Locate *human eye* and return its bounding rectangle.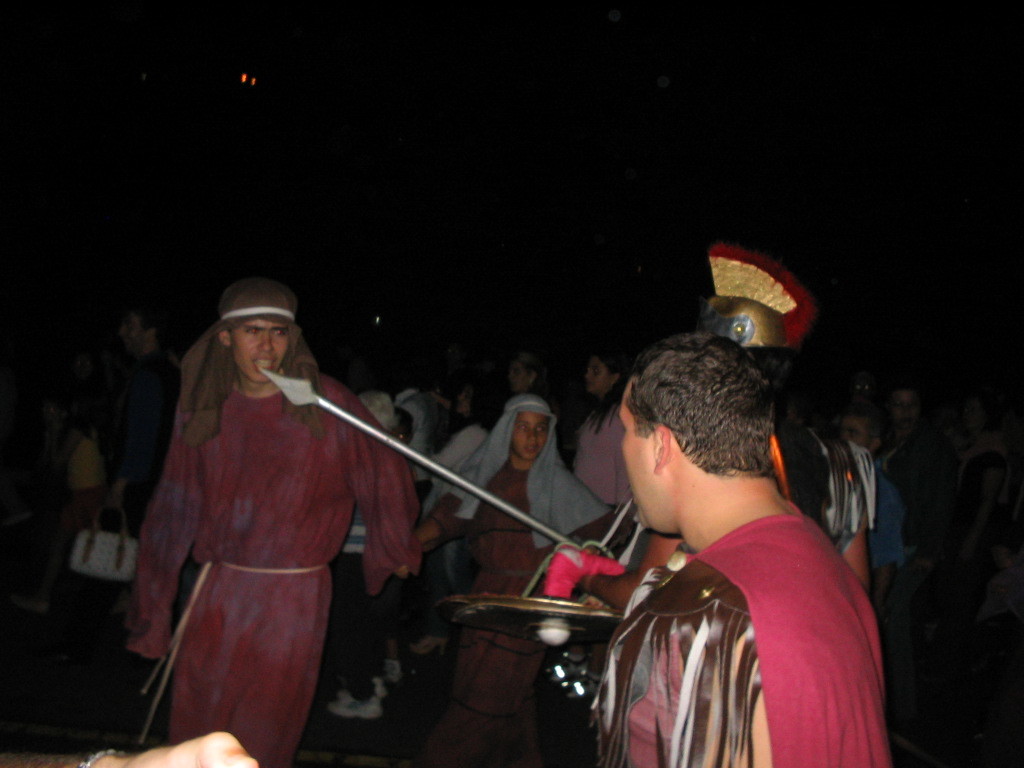
[268,327,290,341].
